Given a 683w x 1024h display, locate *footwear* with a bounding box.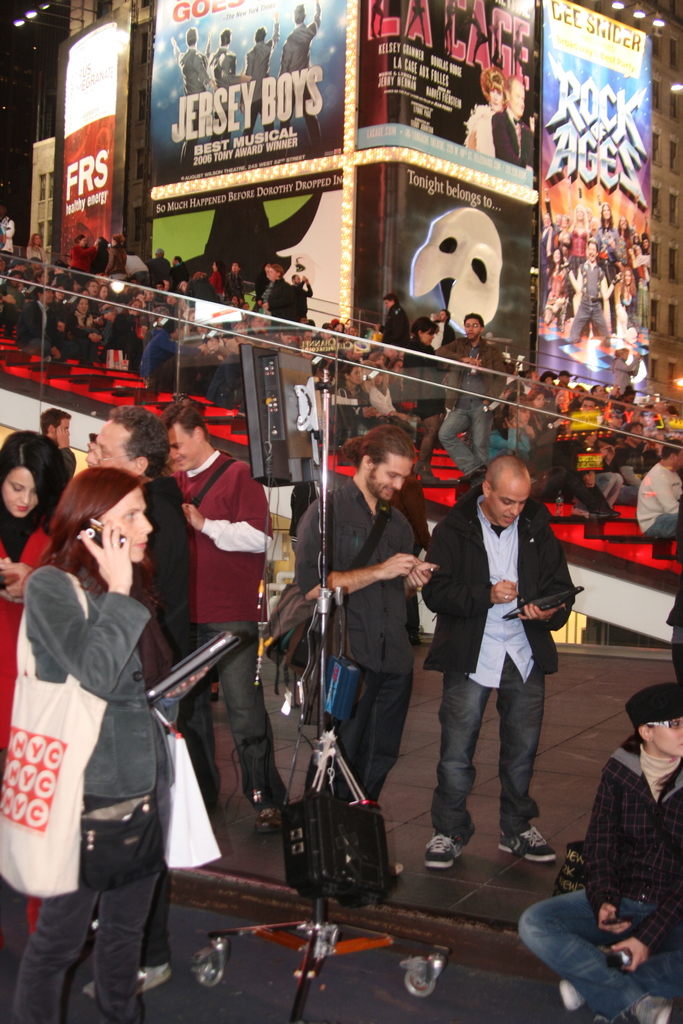
Located: Rect(633, 996, 675, 1023).
